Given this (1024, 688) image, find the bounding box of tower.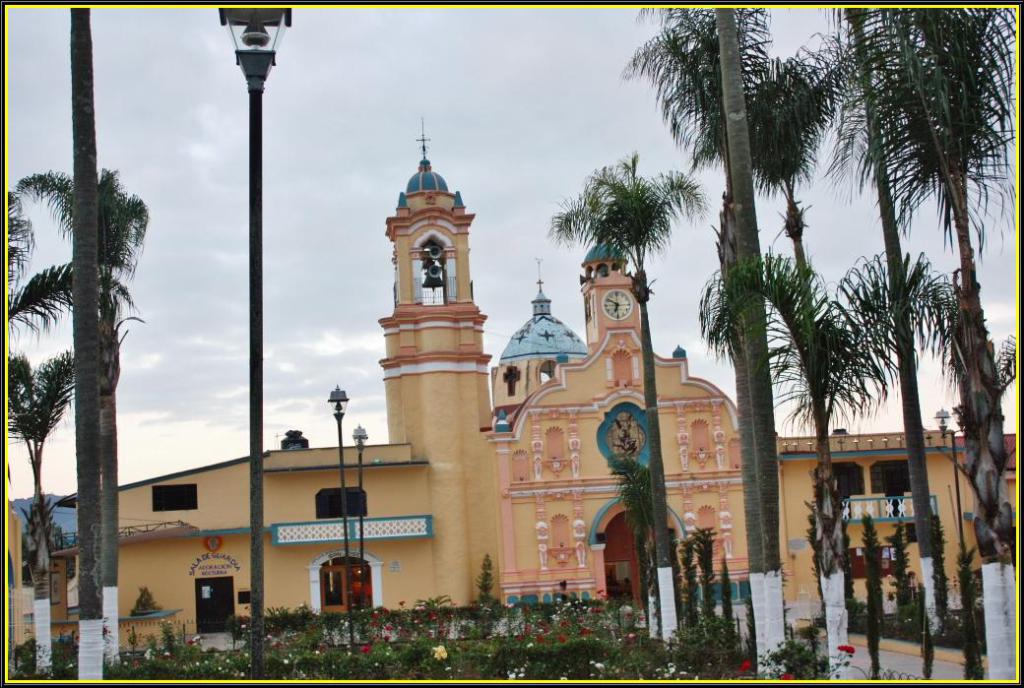
pyautogui.locateOnScreen(57, 109, 737, 605).
